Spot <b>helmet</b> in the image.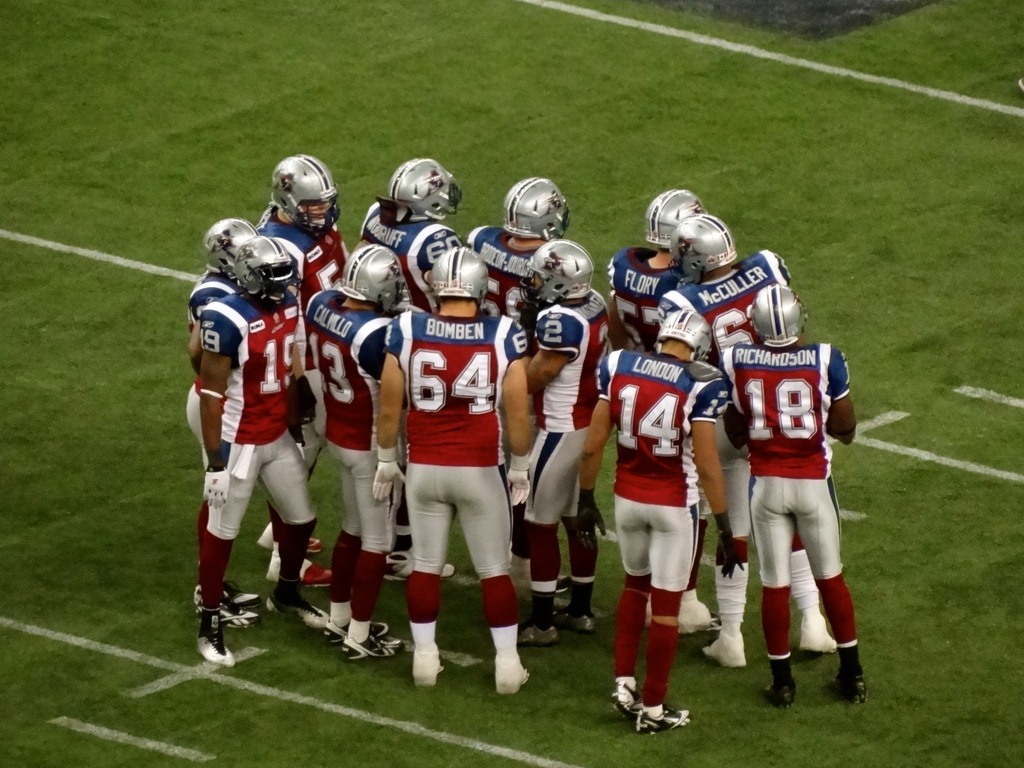
<b>helmet</b> found at pyautogui.locateOnScreen(204, 214, 257, 270).
